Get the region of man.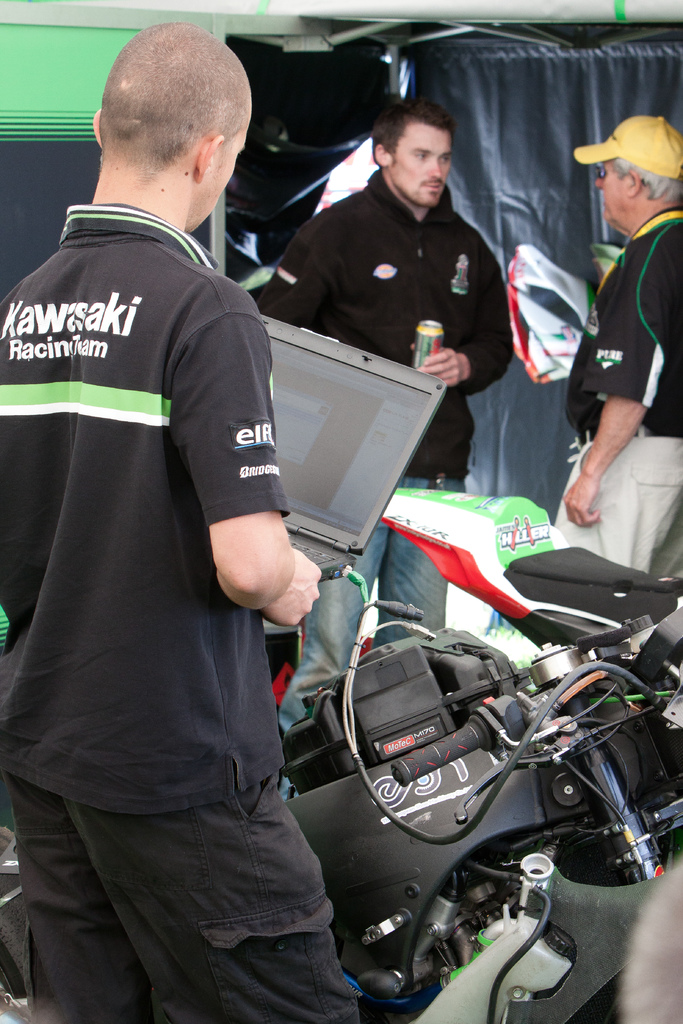
BBox(264, 96, 516, 729).
